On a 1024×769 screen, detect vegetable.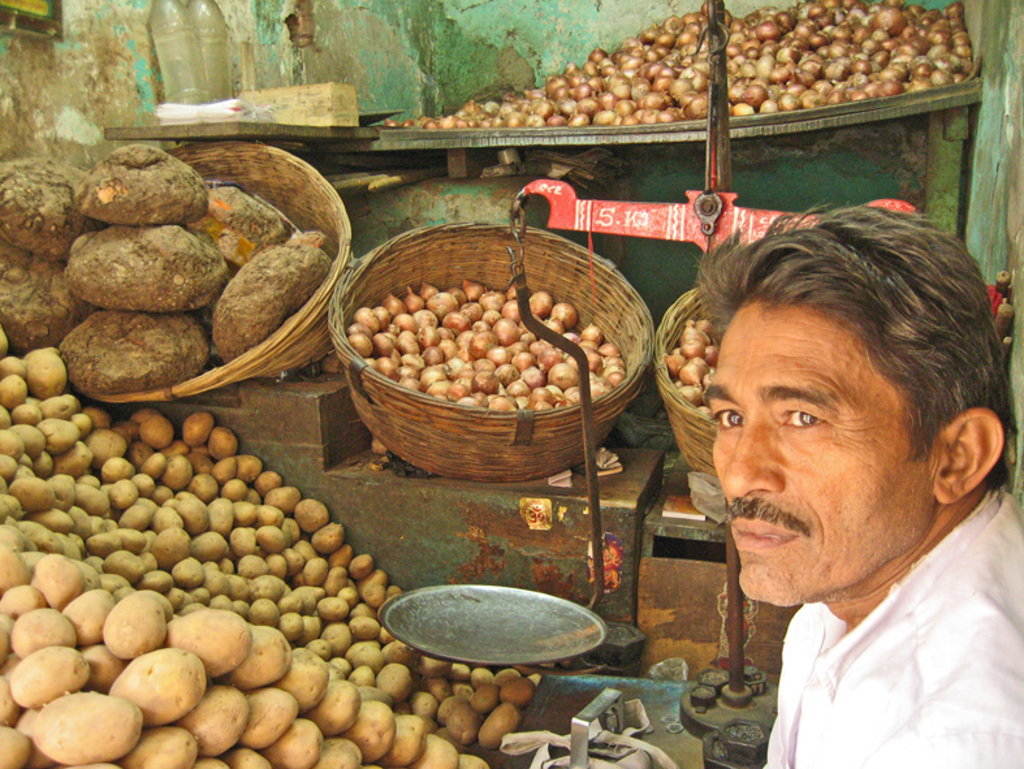
bbox=[72, 225, 229, 311].
